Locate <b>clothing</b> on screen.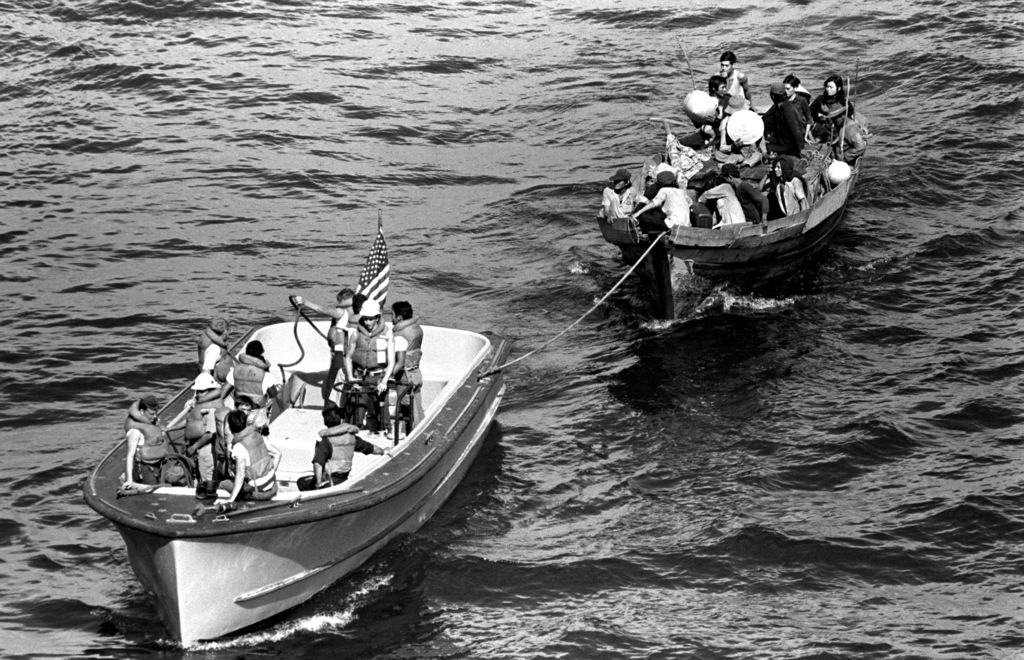
On screen at 227:355:287:413.
